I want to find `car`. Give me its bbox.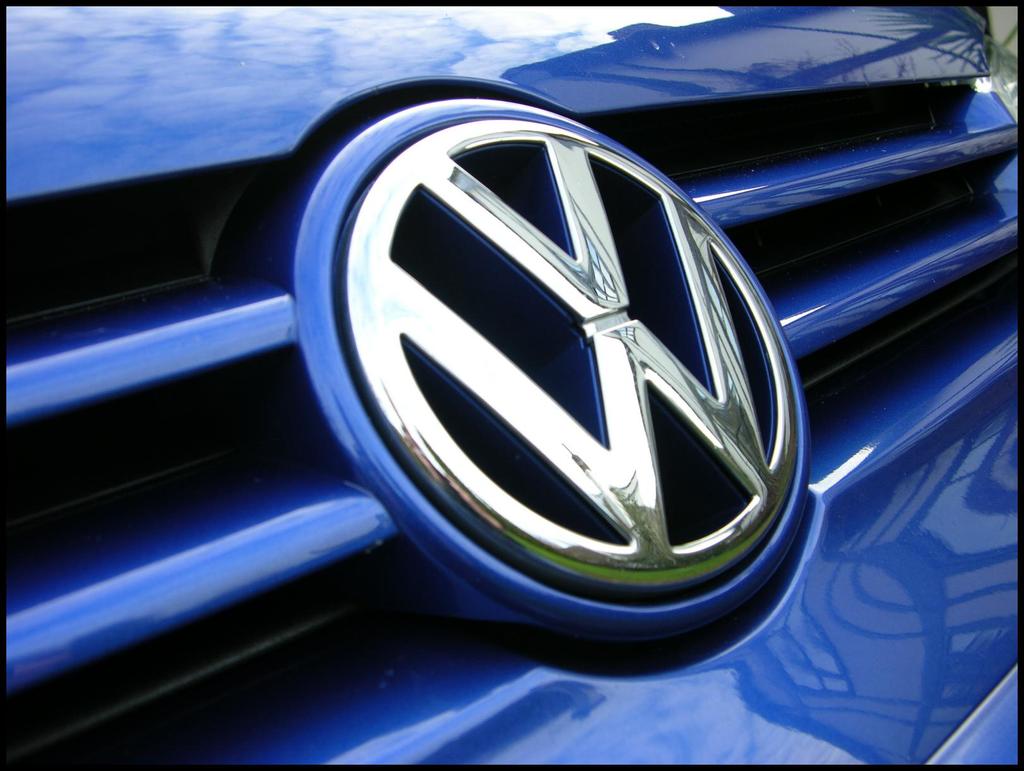
<box>5,6,1019,768</box>.
